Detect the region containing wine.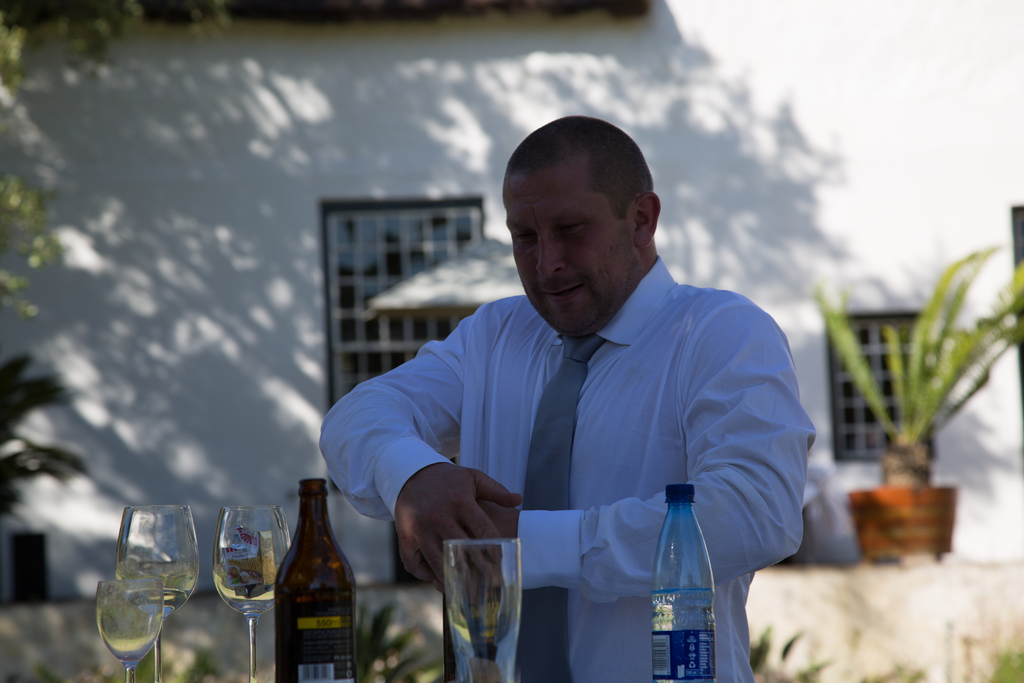
bbox=[127, 578, 181, 621].
